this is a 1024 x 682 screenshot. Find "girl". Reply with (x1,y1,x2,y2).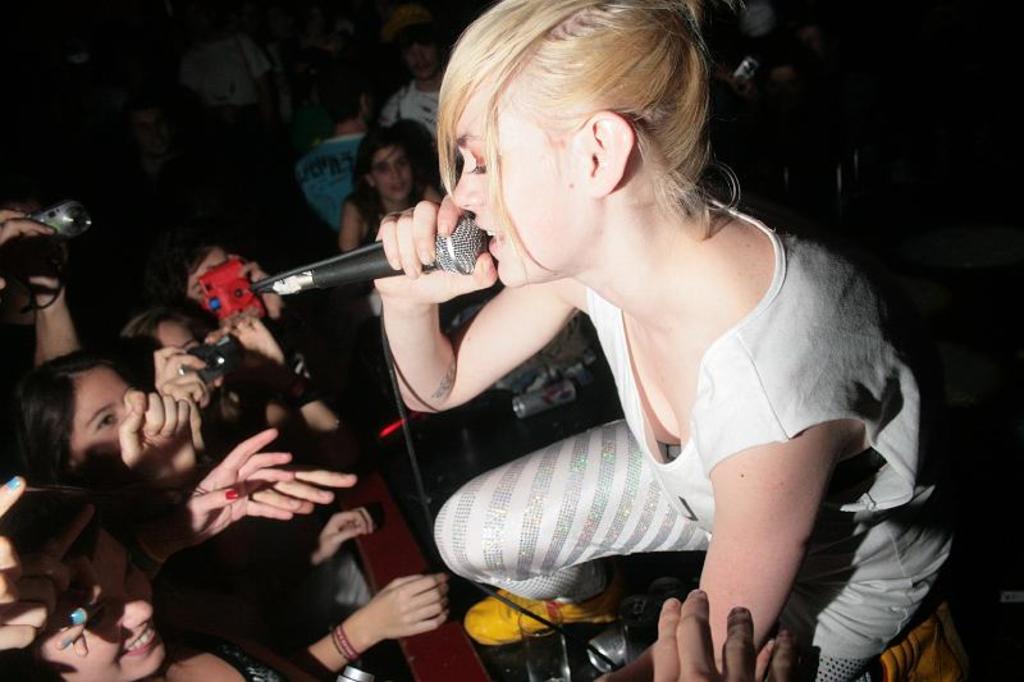
(0,511,328,681).
